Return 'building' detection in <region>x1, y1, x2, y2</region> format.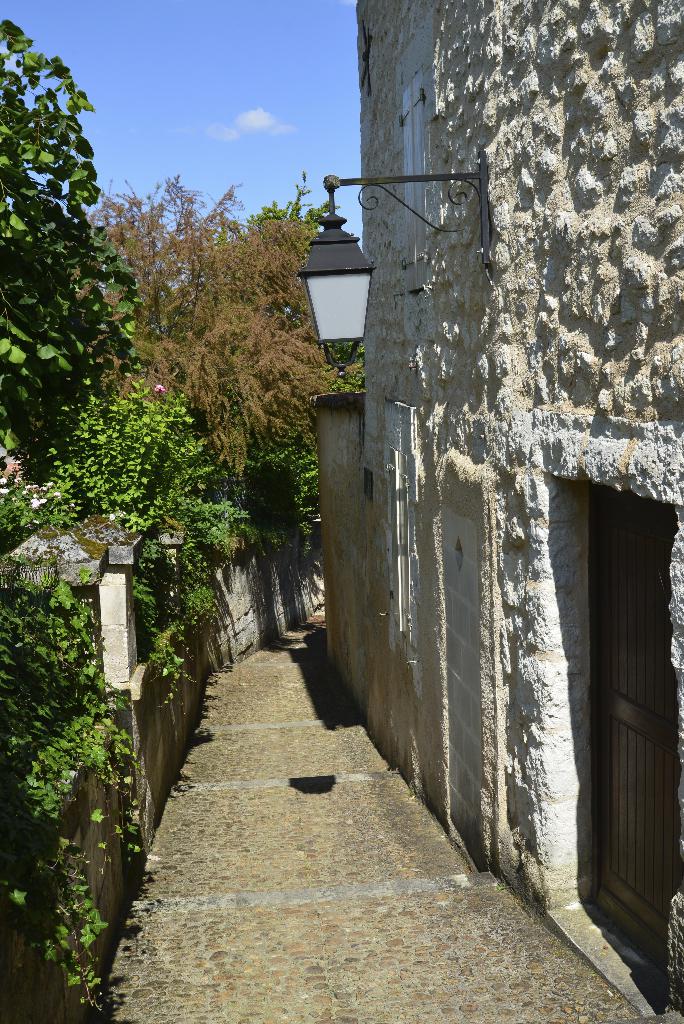
<region>312, 0, 683, 1021</region>.
